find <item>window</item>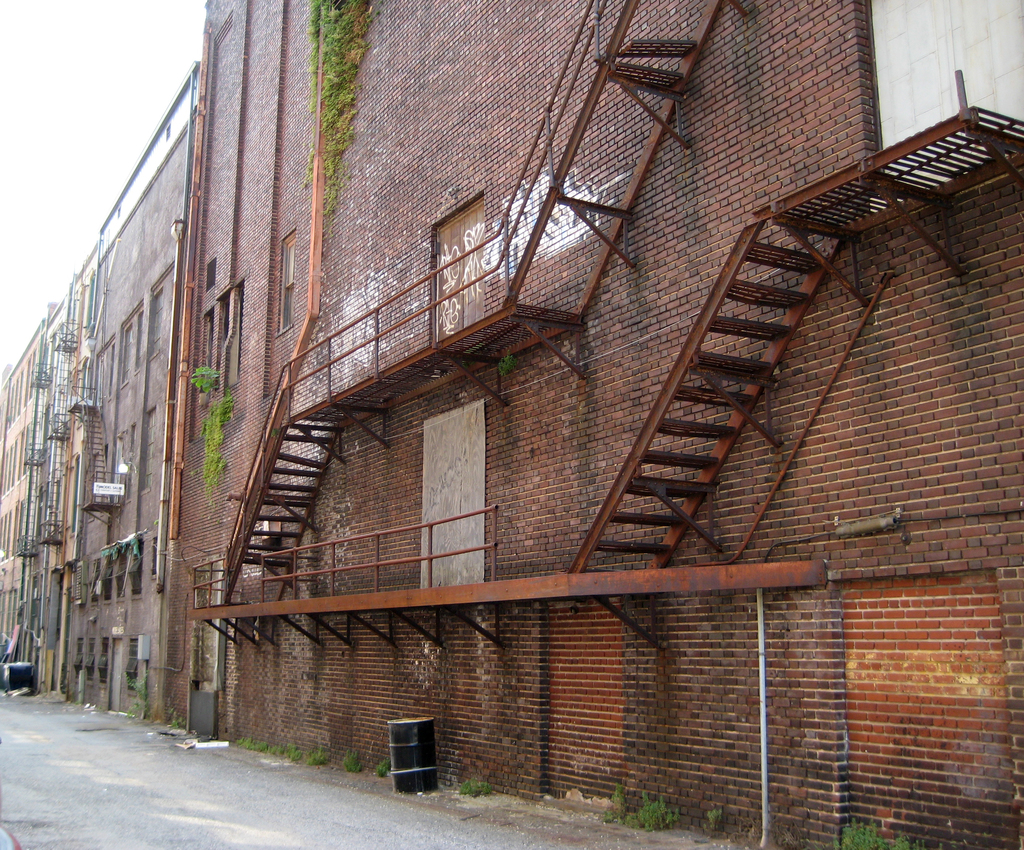
bbox=[97, 641, 106, 687]
